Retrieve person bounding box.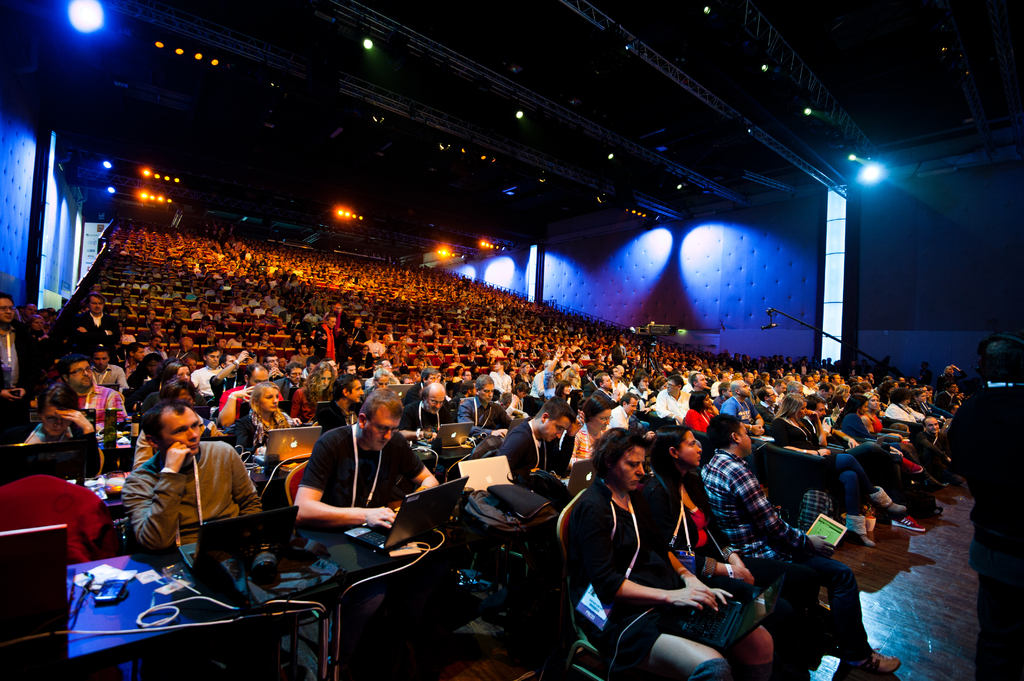
Bounding box: region(788, 393, 924, 536).
